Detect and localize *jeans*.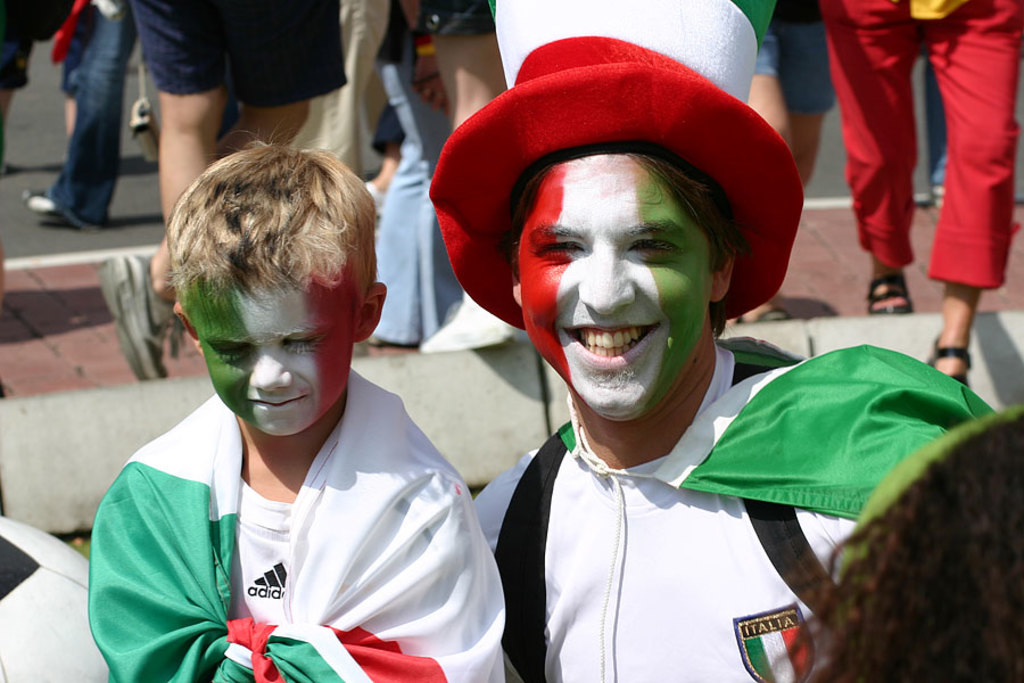
Localized at [373, 31, 463, 343].
